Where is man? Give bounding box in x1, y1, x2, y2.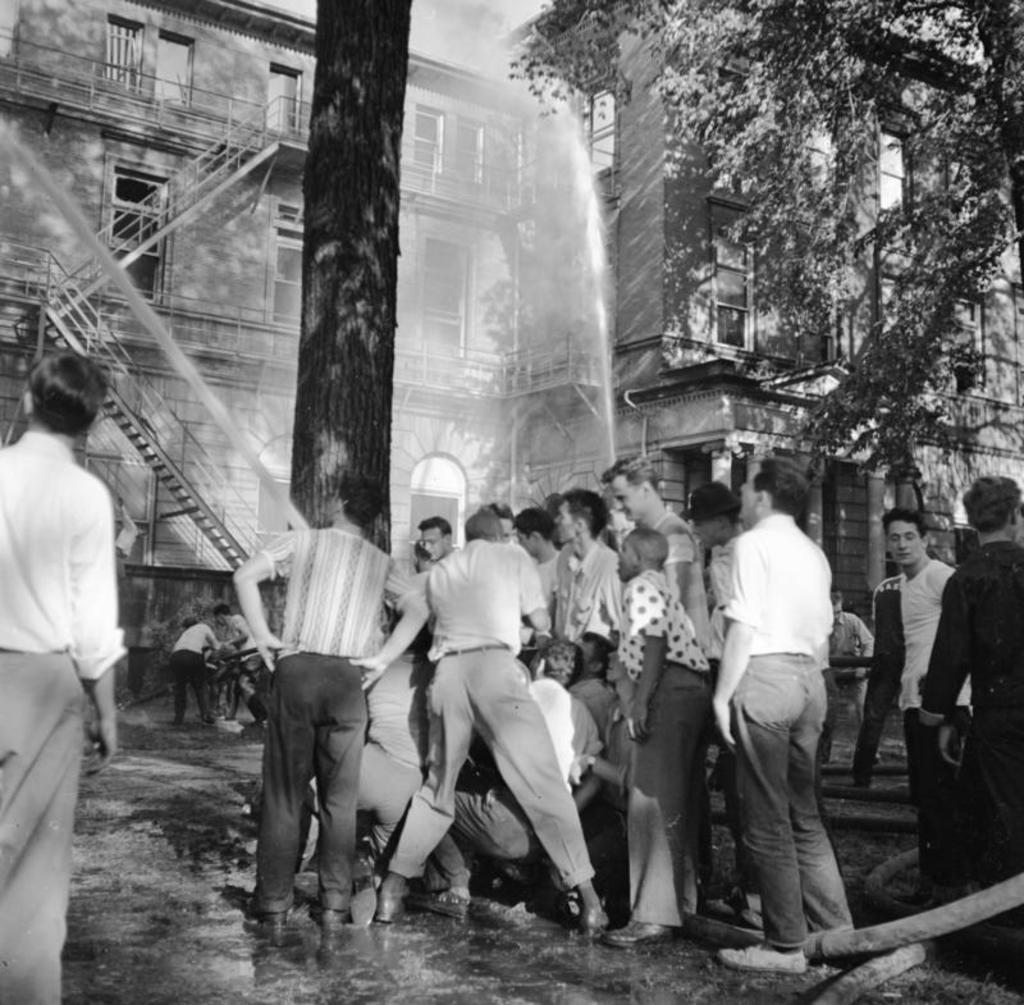
613, 534, 707, 953.
